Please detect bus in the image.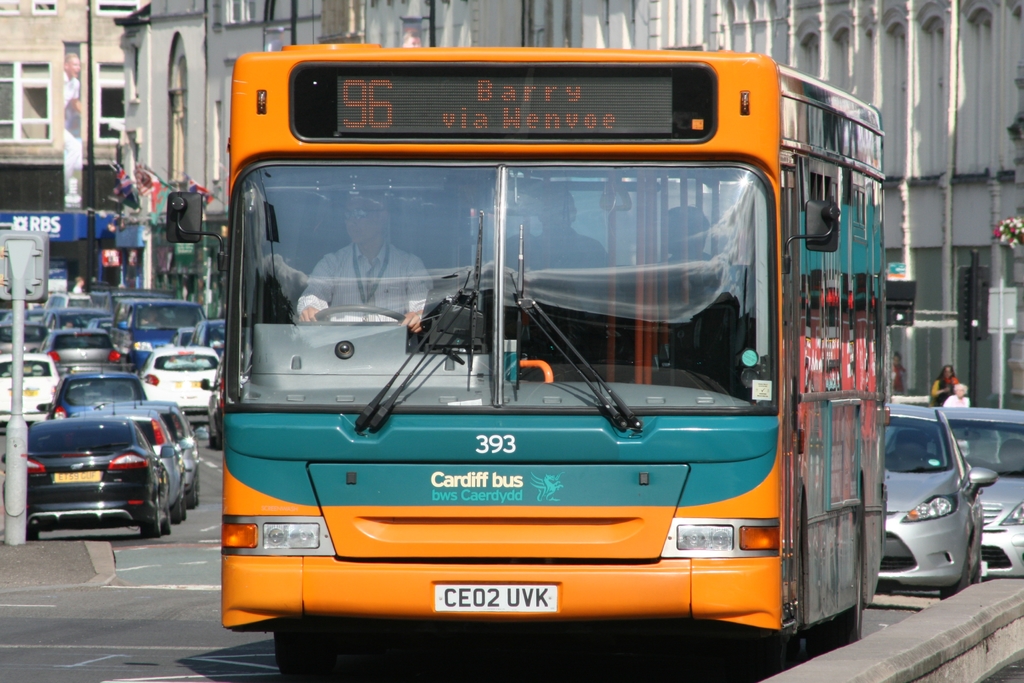
pyautogui.locateOnScreen(163, 39, 888, 681).
